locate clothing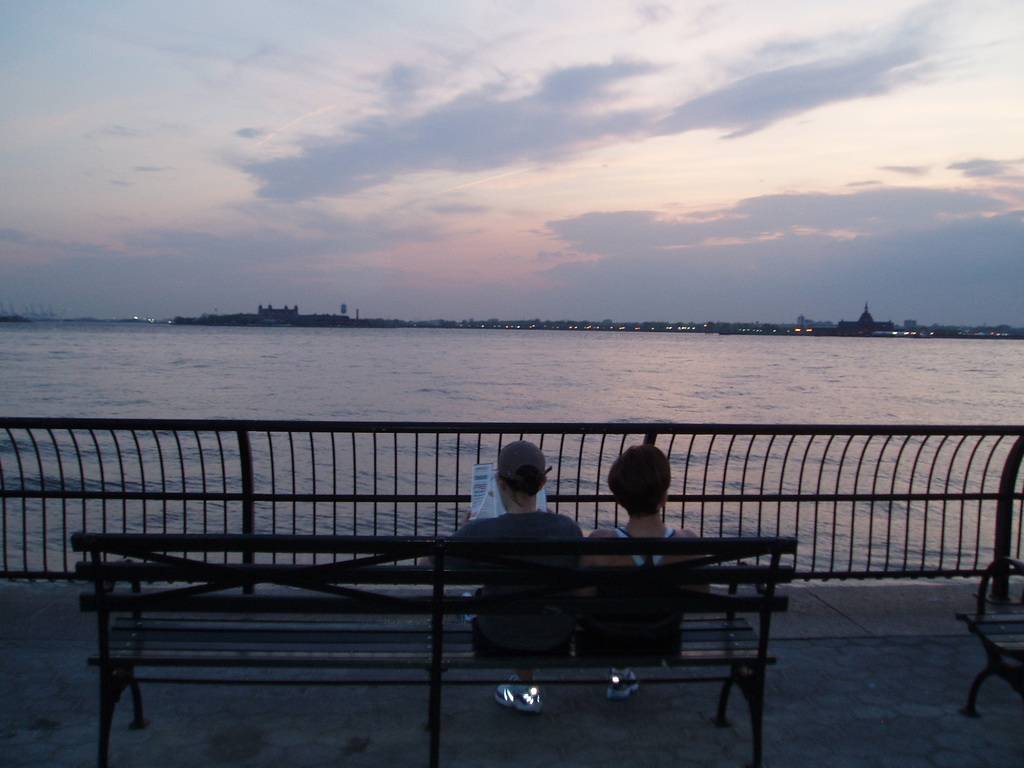
569, 529, 692, 665
